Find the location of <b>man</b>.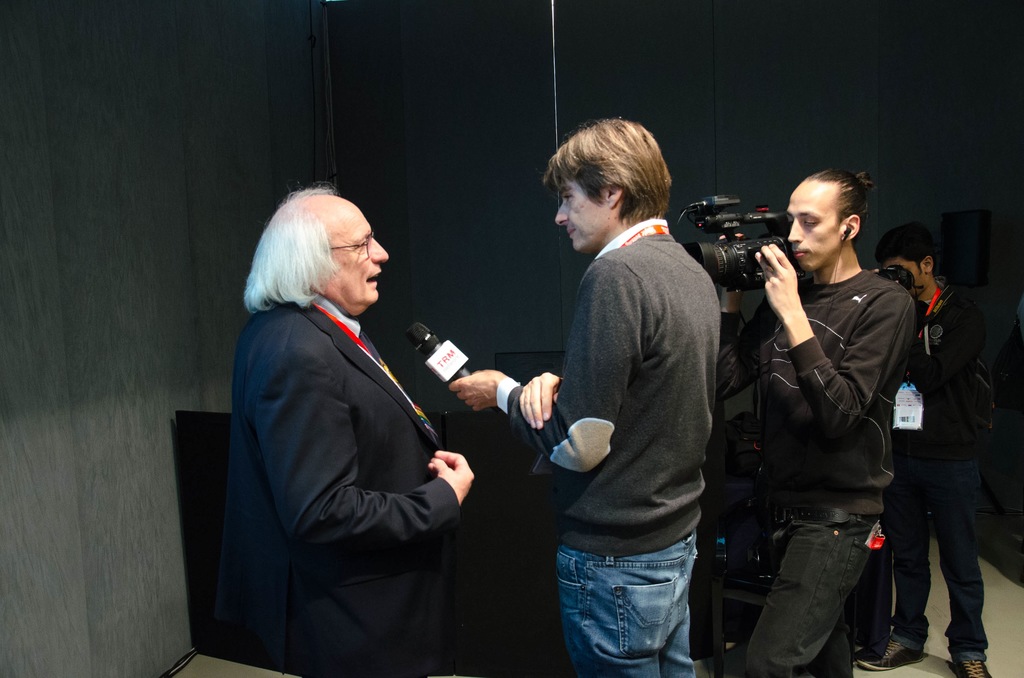
Location: bbox=(865, 217, 996, 677).
